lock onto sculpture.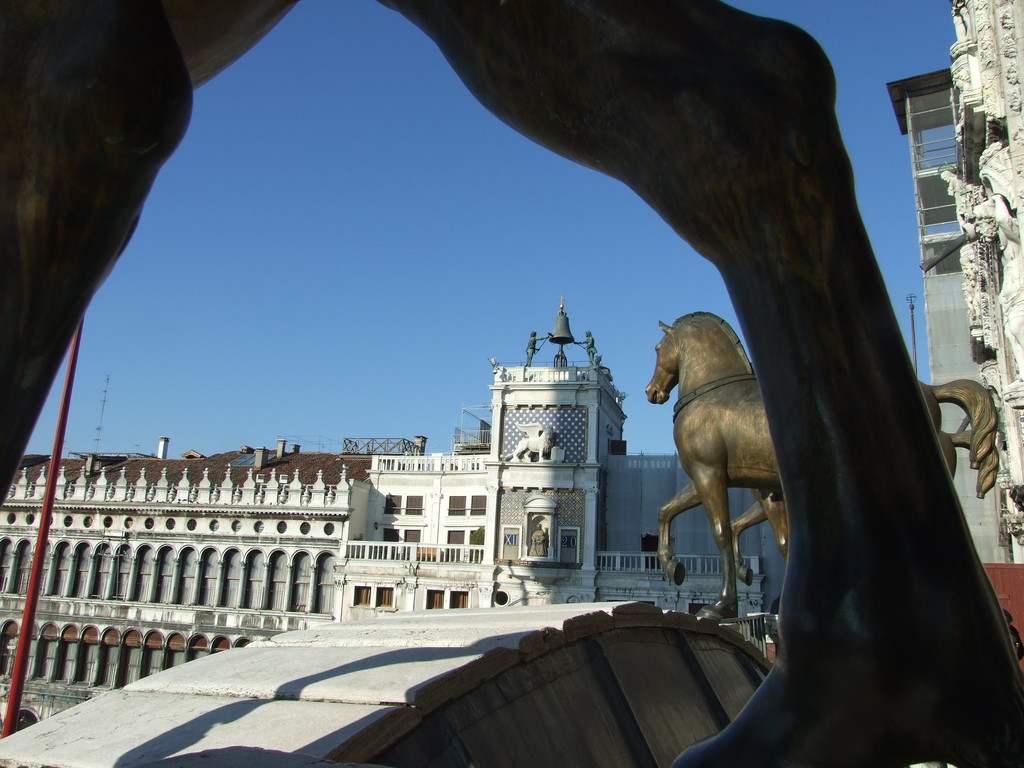
Locked: bbox=[0, 0, 1023, 767].
